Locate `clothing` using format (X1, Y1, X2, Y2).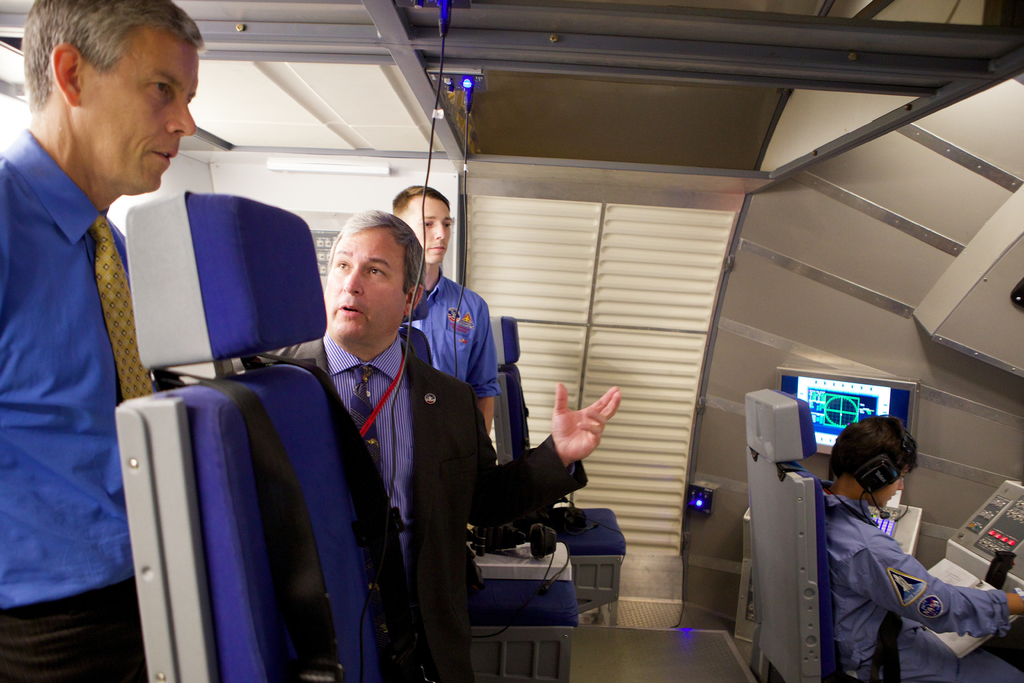
(0, 128, 154, 682).
